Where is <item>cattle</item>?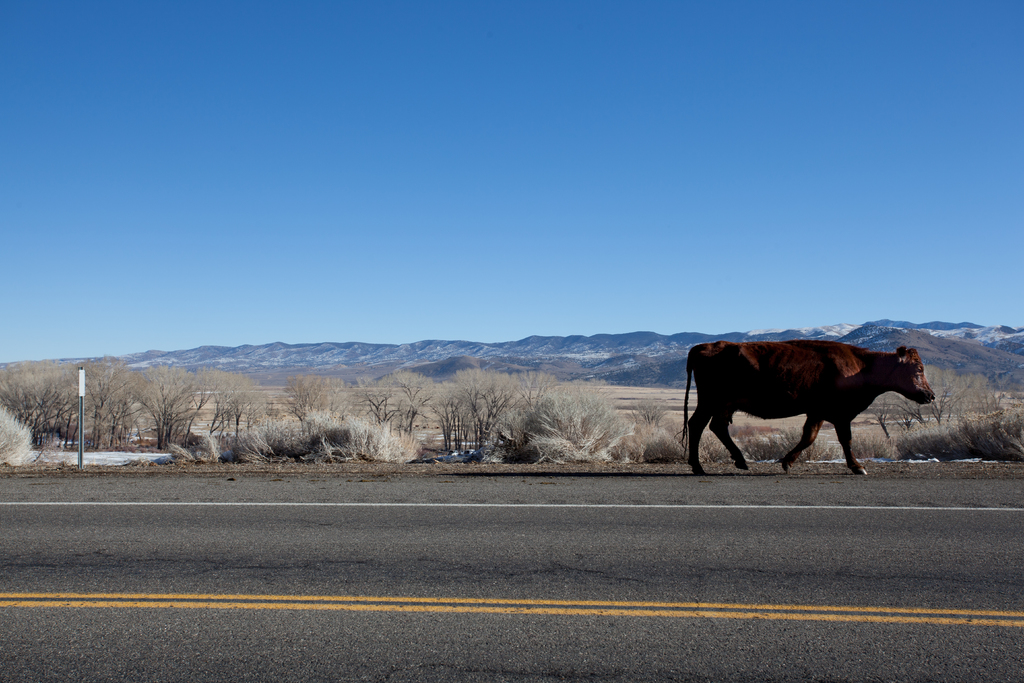
687, 324, 940, 478.
